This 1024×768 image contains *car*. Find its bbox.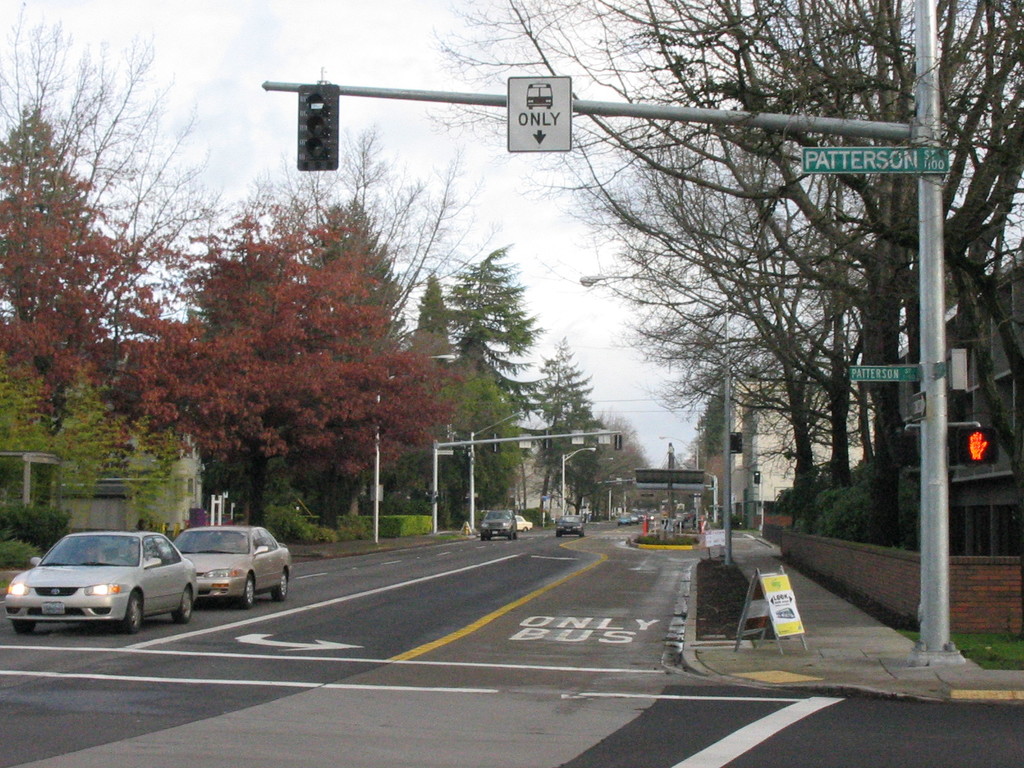
region(0, 529, 197, 632).
